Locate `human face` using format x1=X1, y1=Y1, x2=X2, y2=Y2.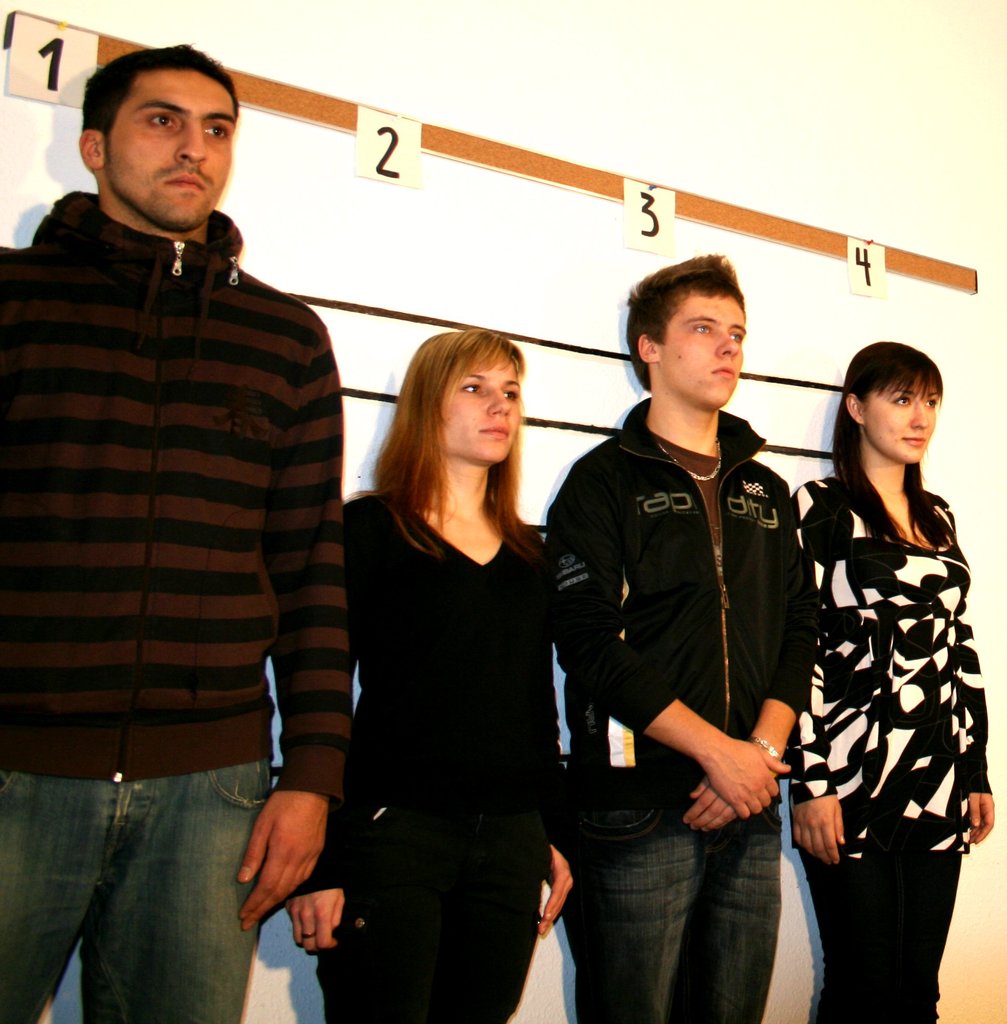
x1=104, y1=63, x2=245, y2=239.
